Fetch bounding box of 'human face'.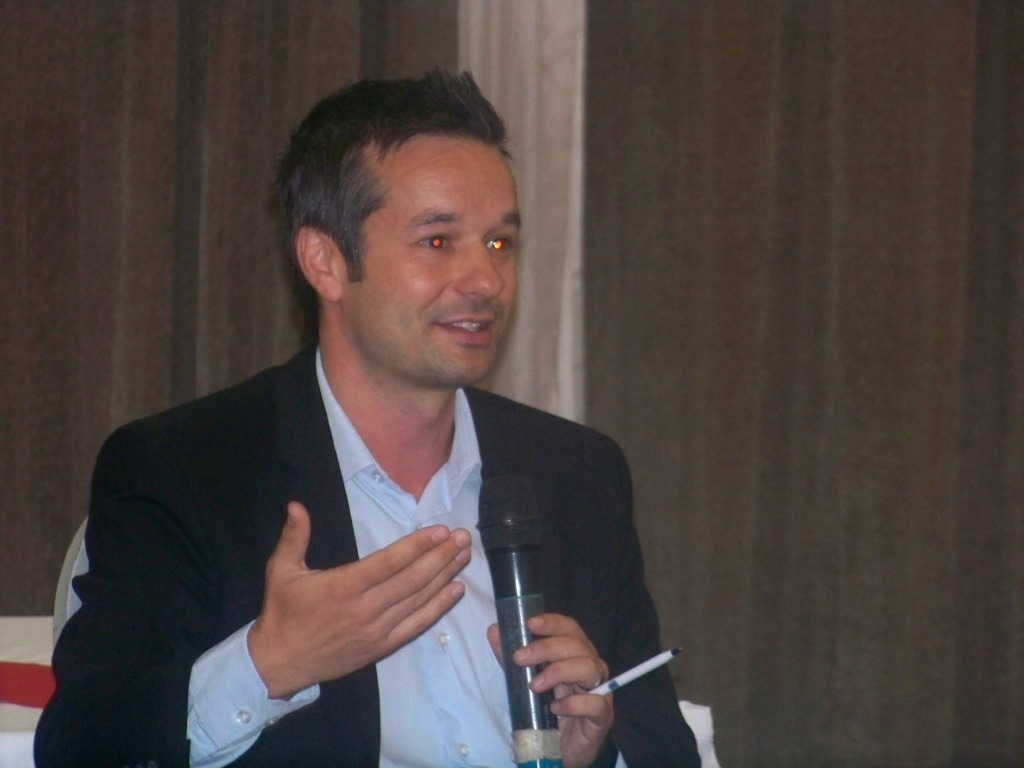
Bbox: [x1=337, y1=141, x2=525, y2=386].
